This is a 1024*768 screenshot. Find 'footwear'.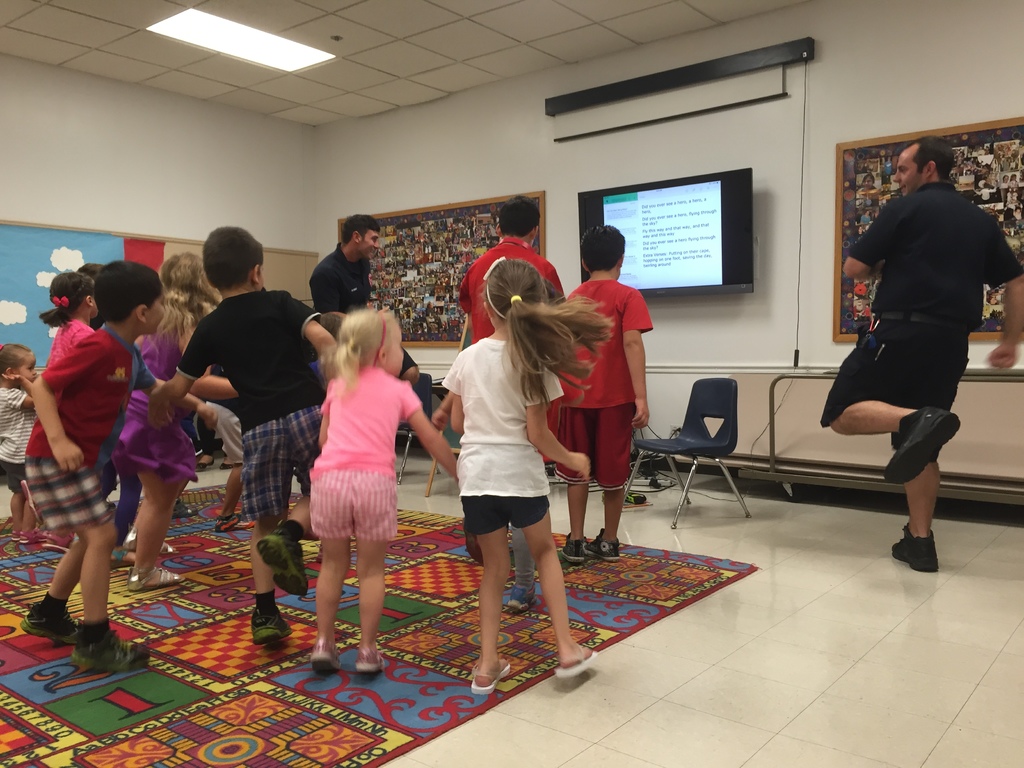
Bounding box: 561,531,588,560.
